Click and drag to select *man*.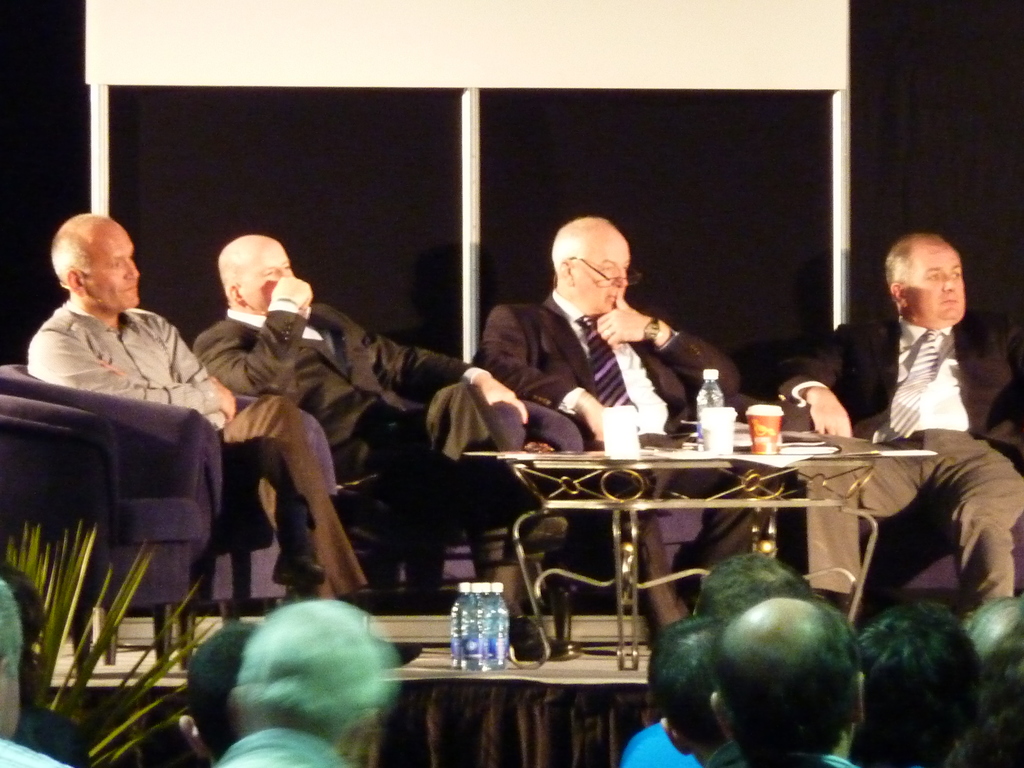
Selection: x1=179 y1=616 x2=265 y2=767.
